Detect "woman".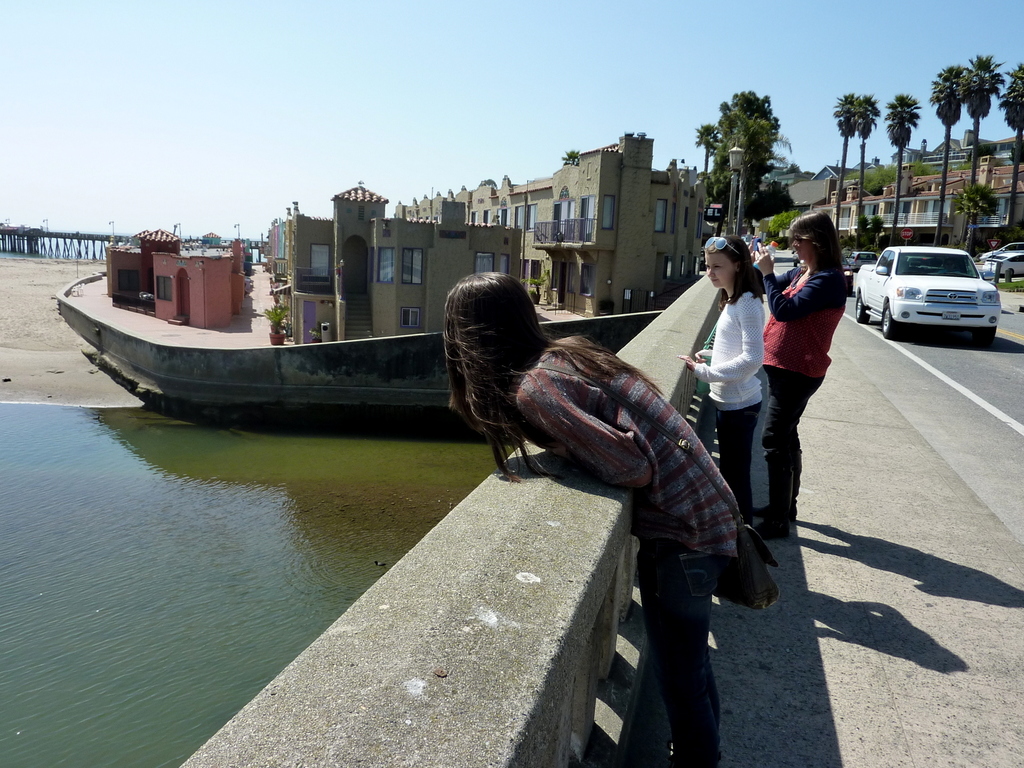
Detected at select_region(753, 210, 860, 544).
